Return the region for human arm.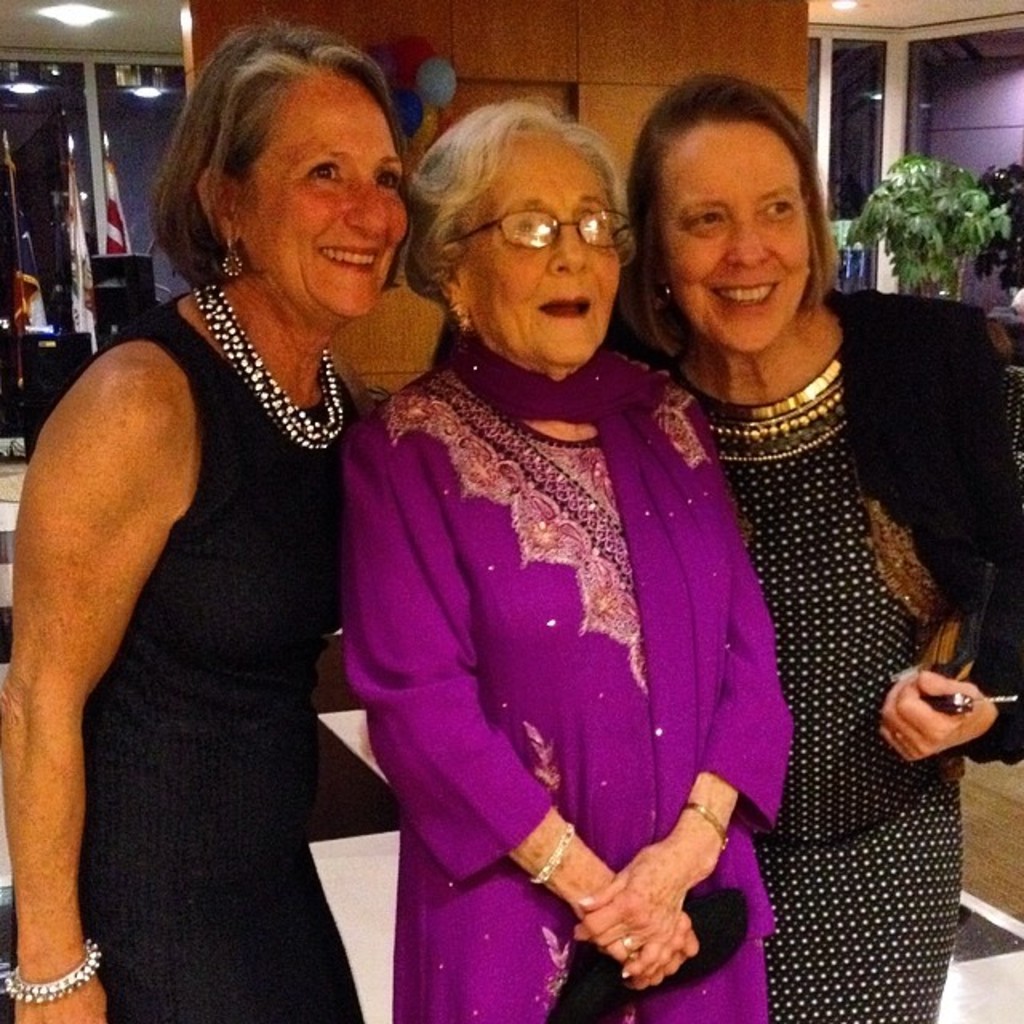
bbox(882, 310, 1022, 771).
